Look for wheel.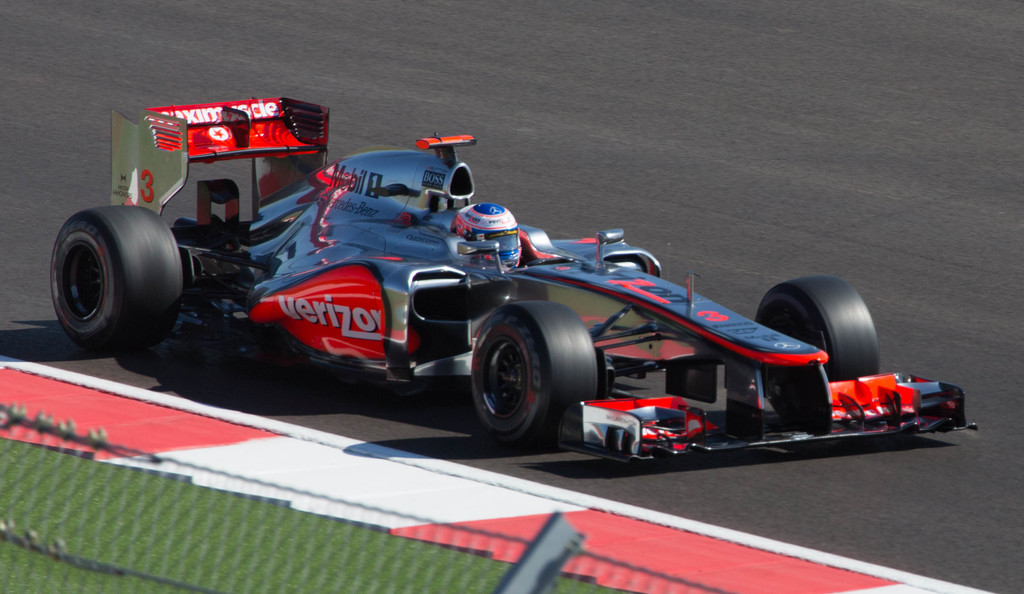
Found: crop(755, 284, 884, 432).
